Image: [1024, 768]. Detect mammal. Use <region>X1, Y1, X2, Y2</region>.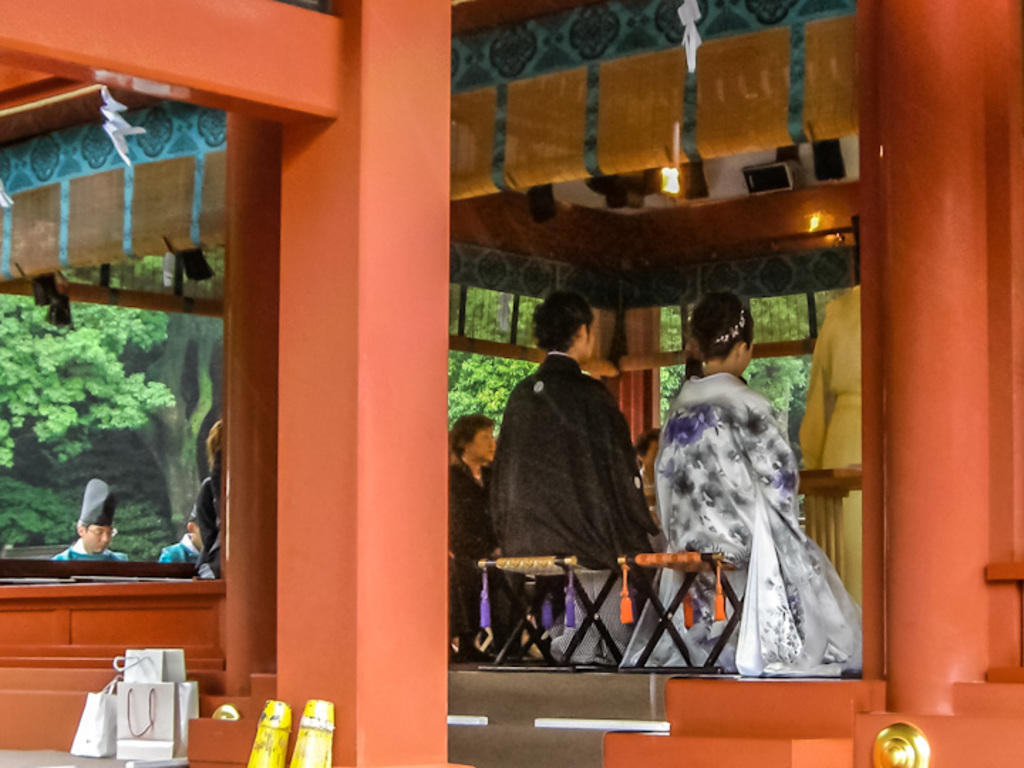
<region>799, 282, 862, 604</region>.
